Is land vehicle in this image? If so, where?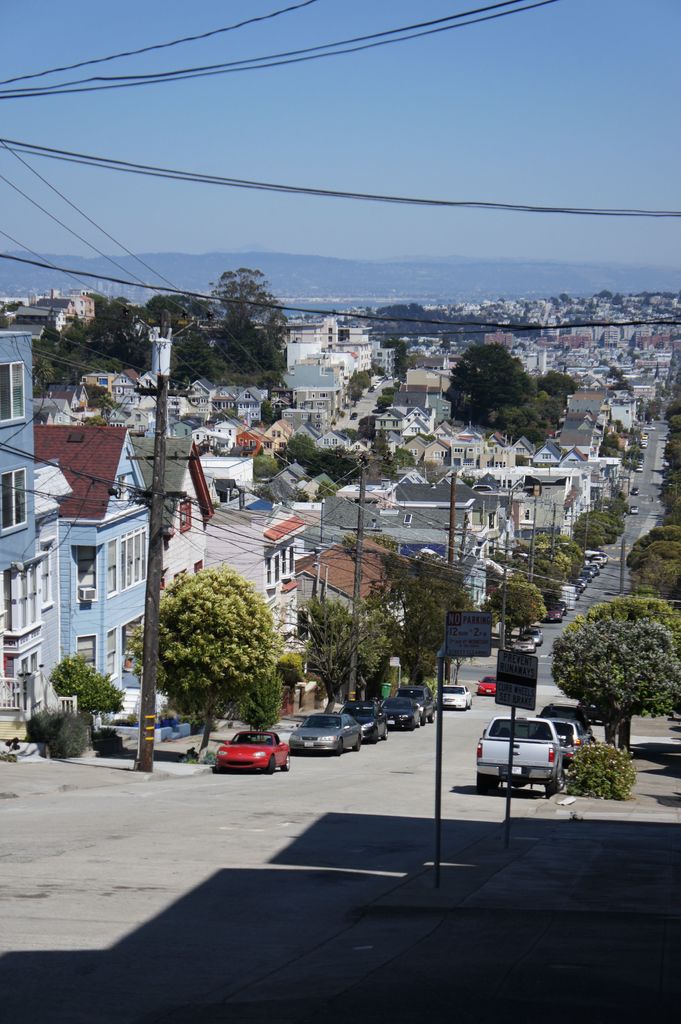
Yes, at 579:582:586:586.
